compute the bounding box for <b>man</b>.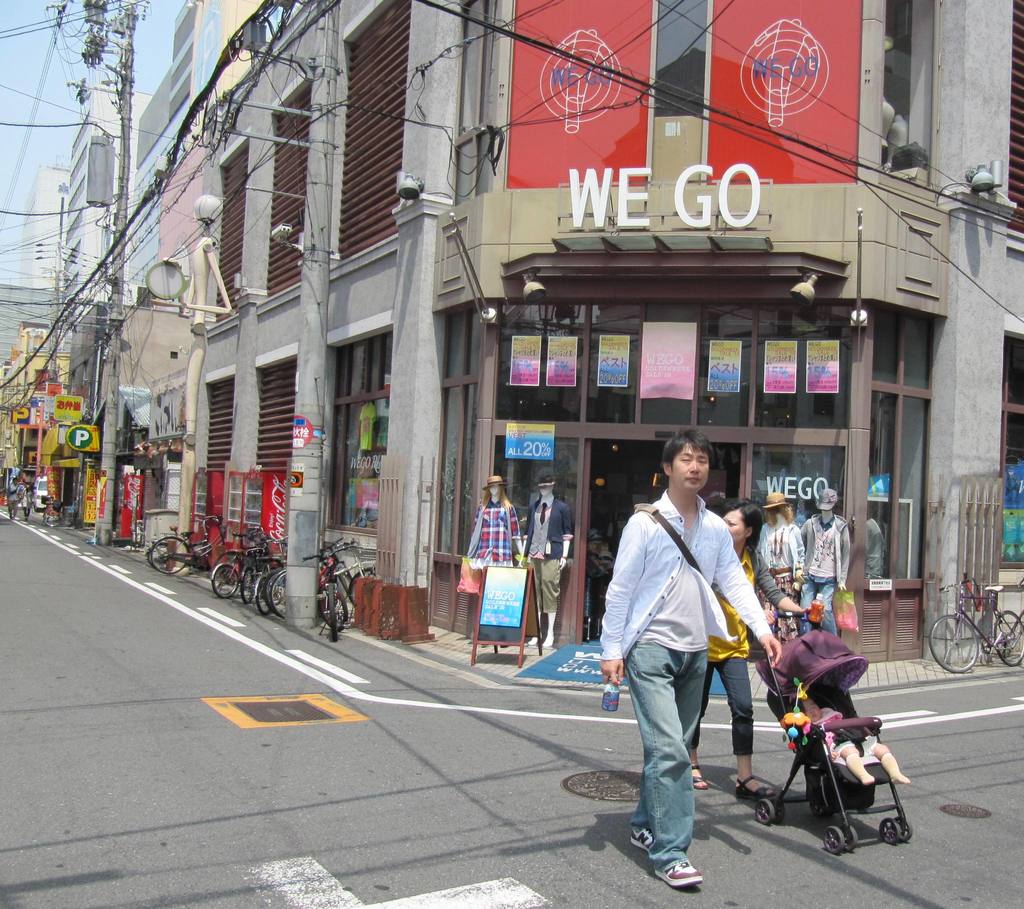
<region>609, 416, 774, 908</region>.
